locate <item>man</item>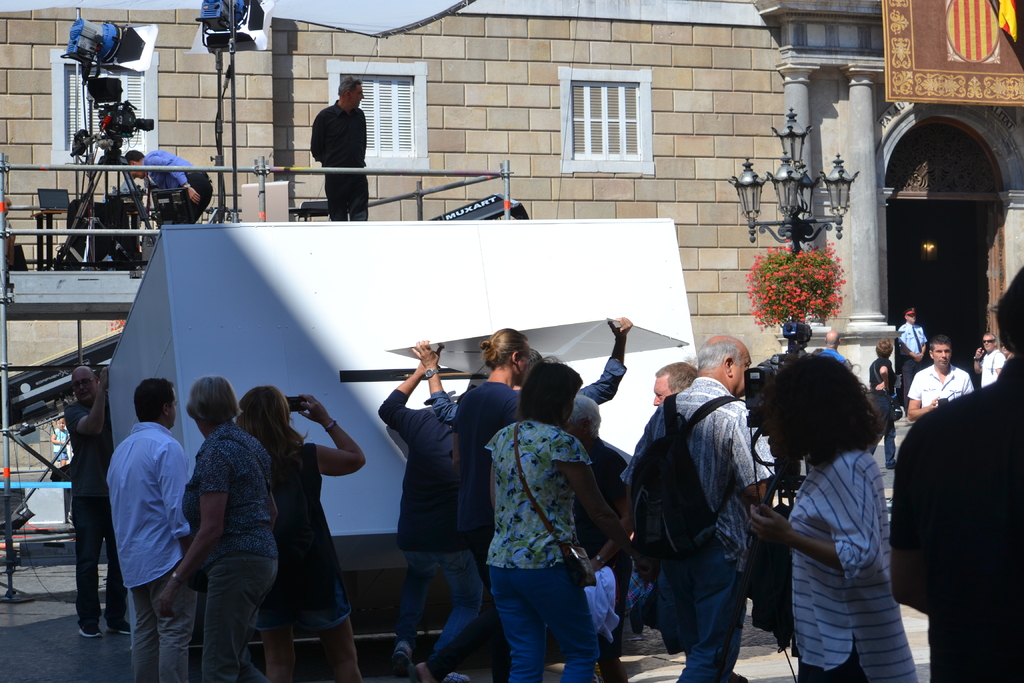
(left=630, top=325, right=782, bottom=682)
